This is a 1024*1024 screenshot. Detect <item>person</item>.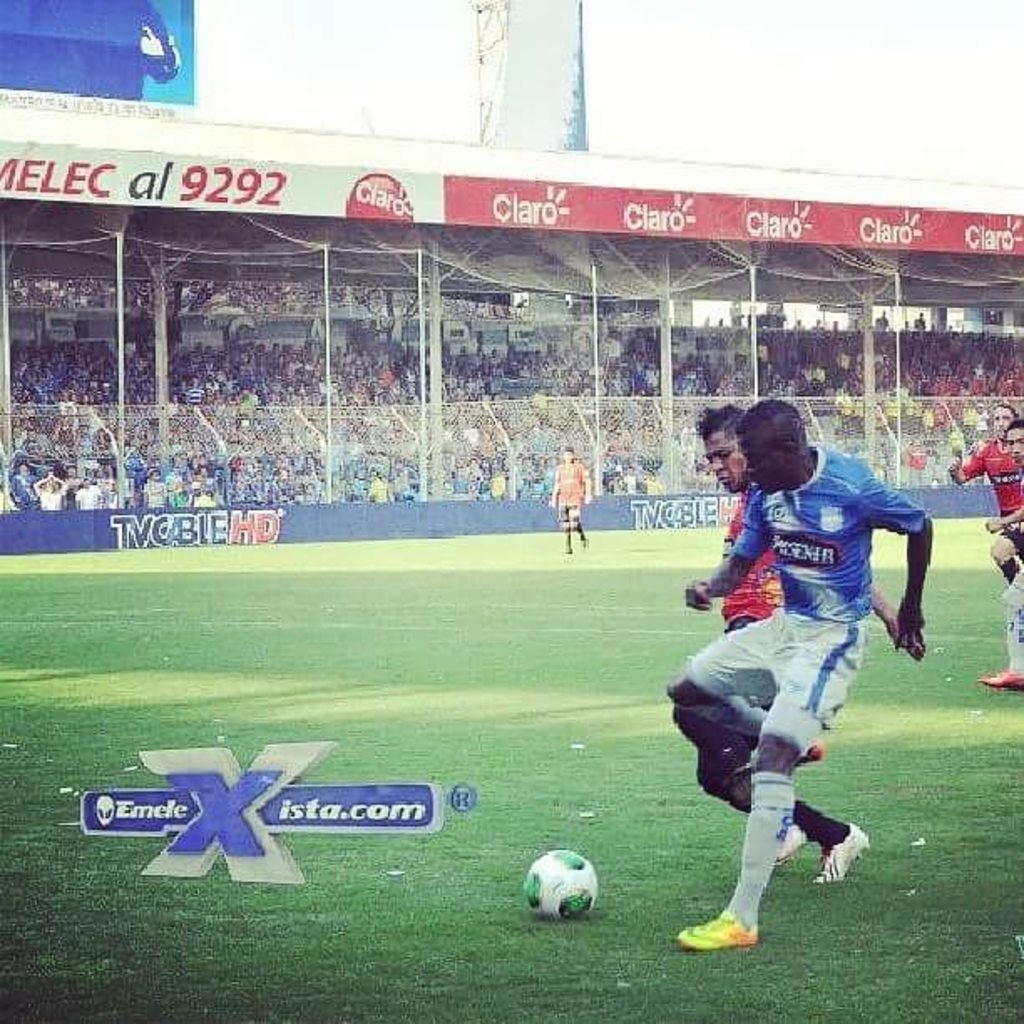
bbox(996, 373, 1009, 398).
